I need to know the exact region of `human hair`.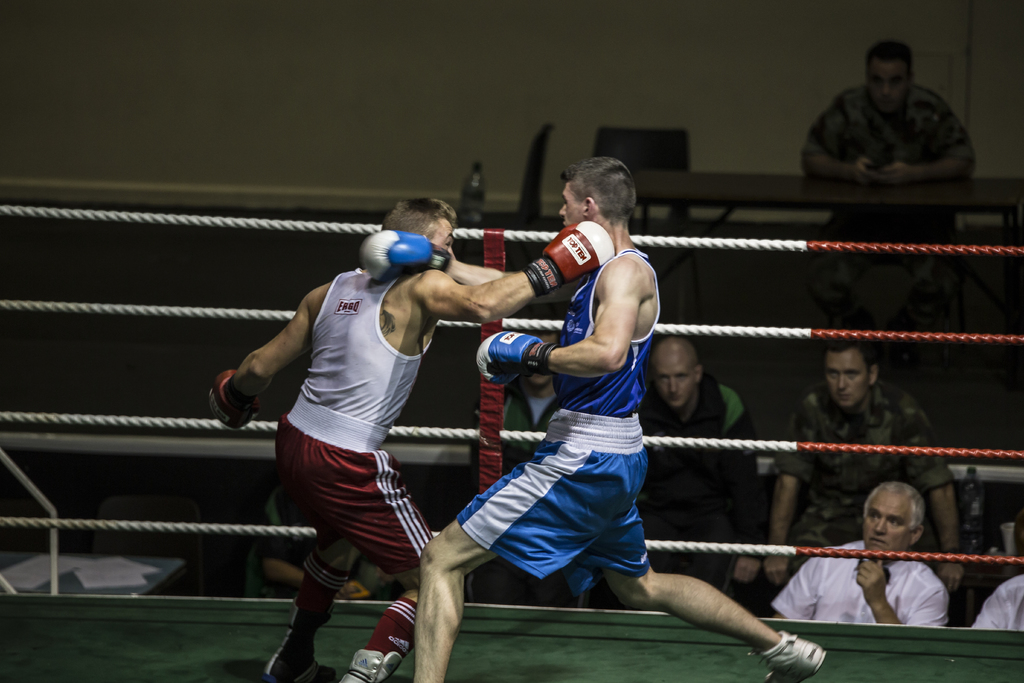
Region: [863, 37, 913, 89].
